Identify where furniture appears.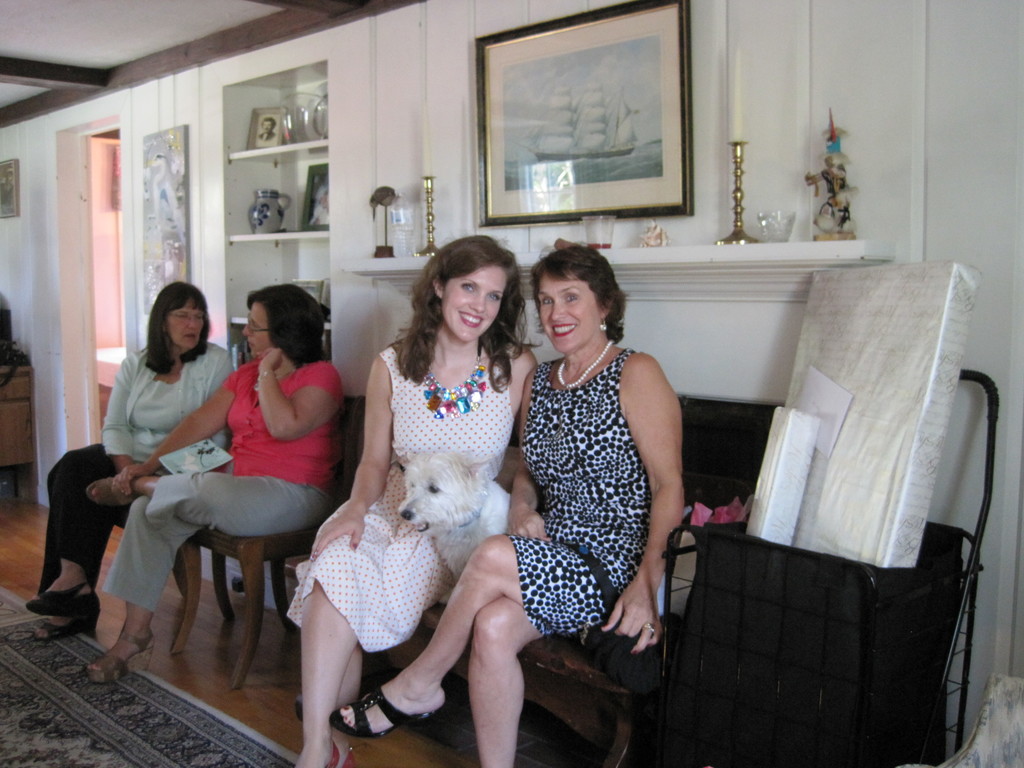
Appears at bbox=[182, 388, 363, 689].
